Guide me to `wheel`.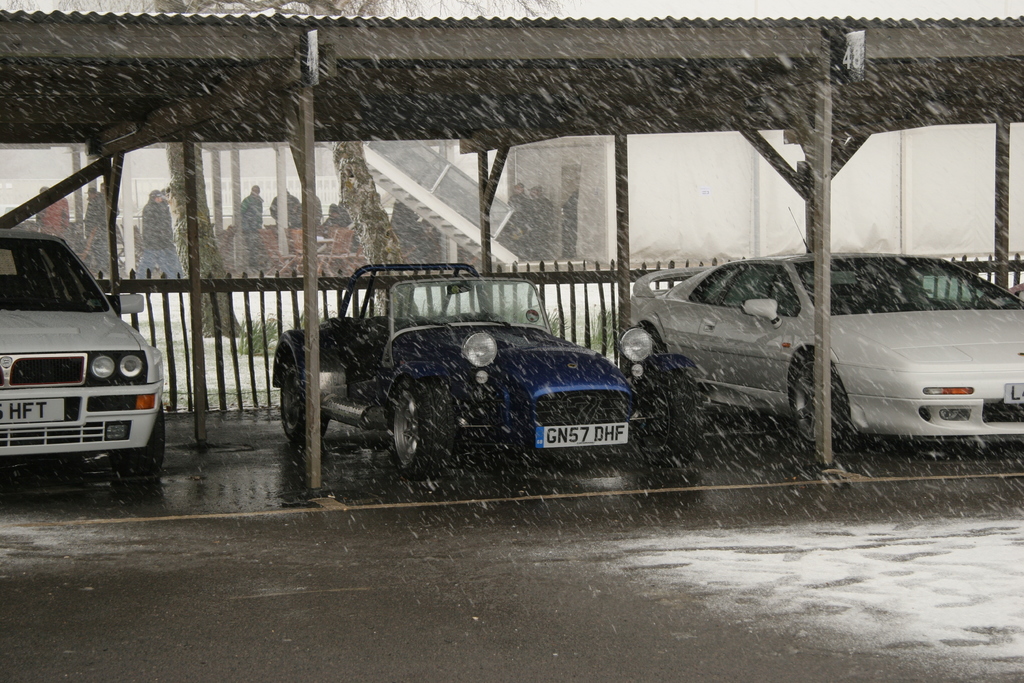
Guidance: [x1=271, y1=359, x2=328, y2=447].
